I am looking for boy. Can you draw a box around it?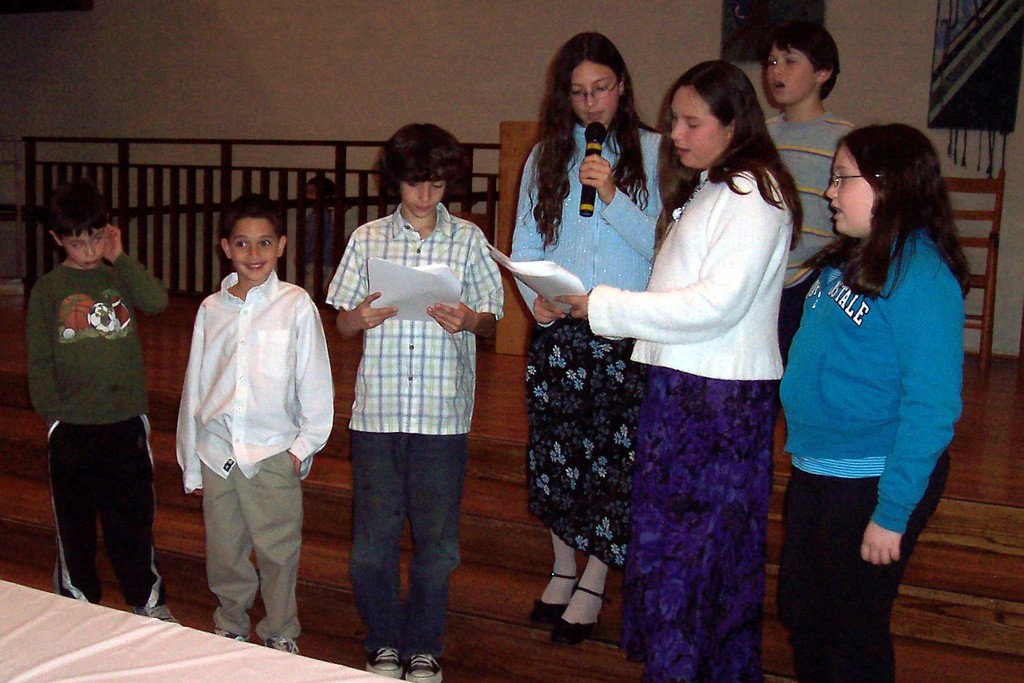
Sure, the bounding box is Rect(13, 193, 177, 625).
